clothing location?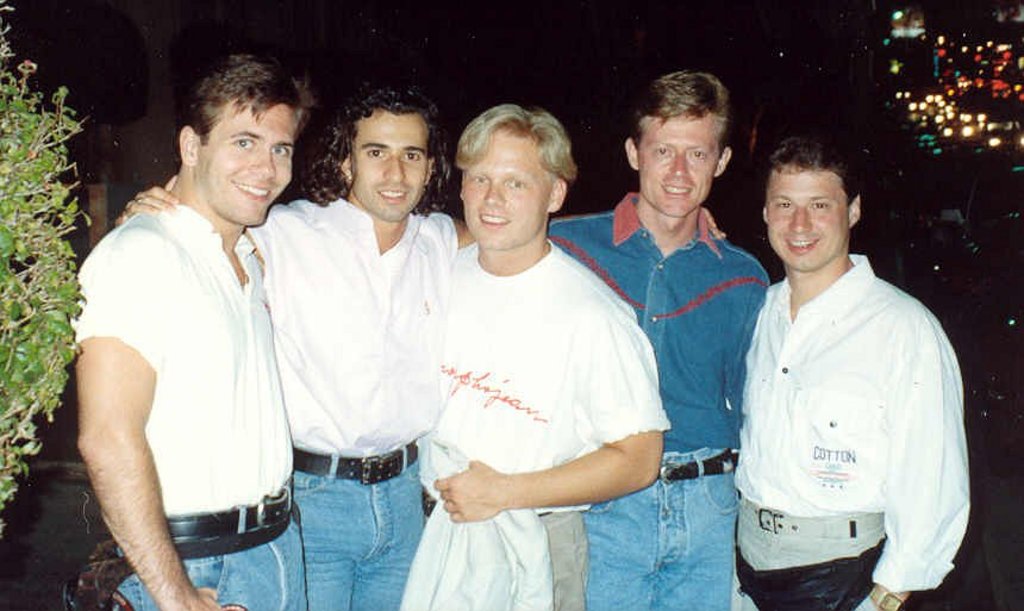
[550,195,785,610]
